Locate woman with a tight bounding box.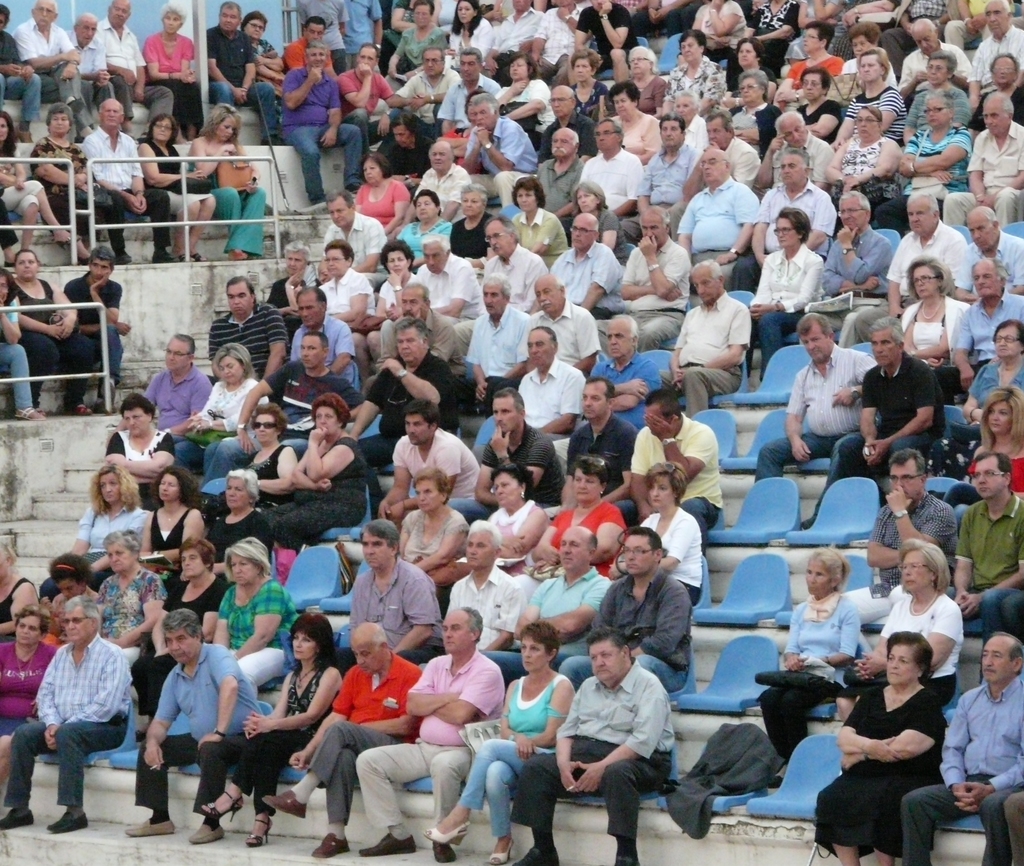
bbox=(255, 404, 372, 552).
